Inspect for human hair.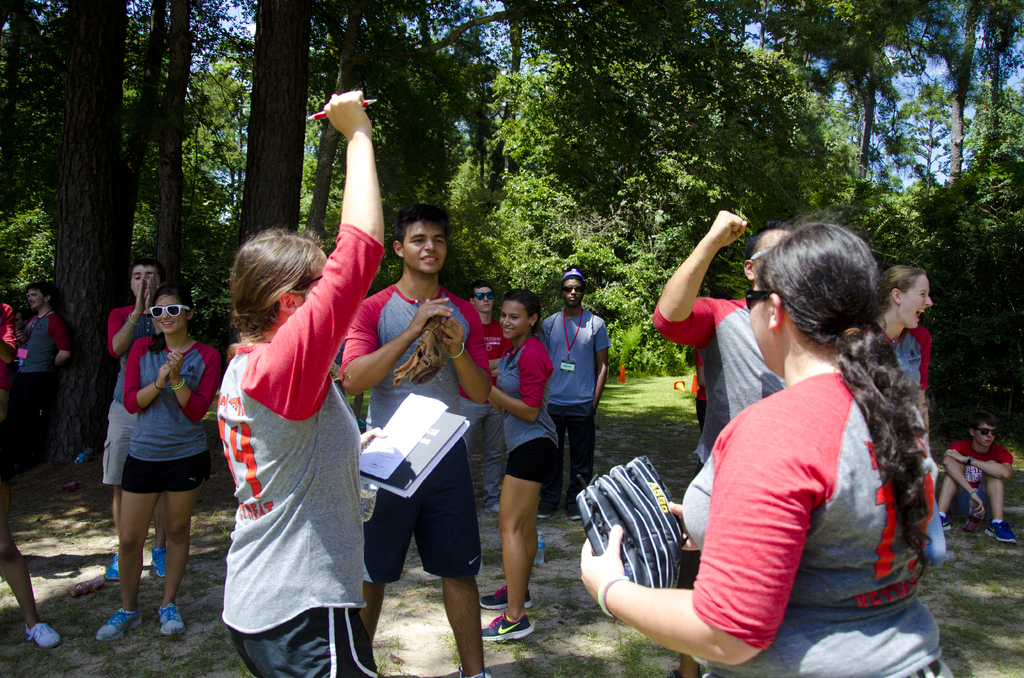
Inspection: left=746, top=221, right=793, bottom=261.
